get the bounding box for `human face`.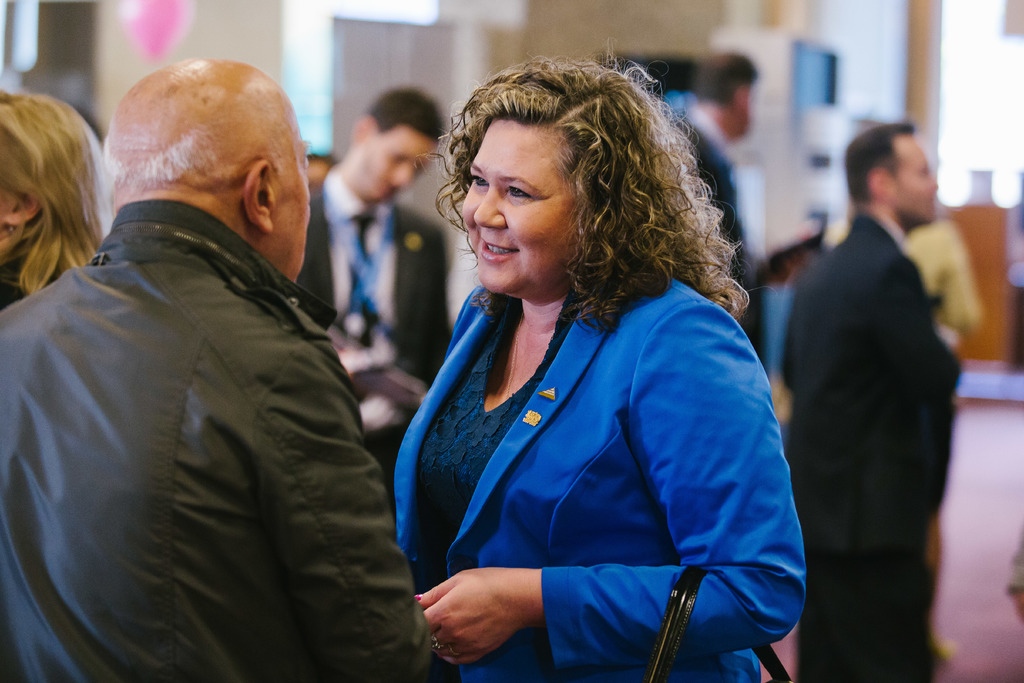
(275,124,312,288).
